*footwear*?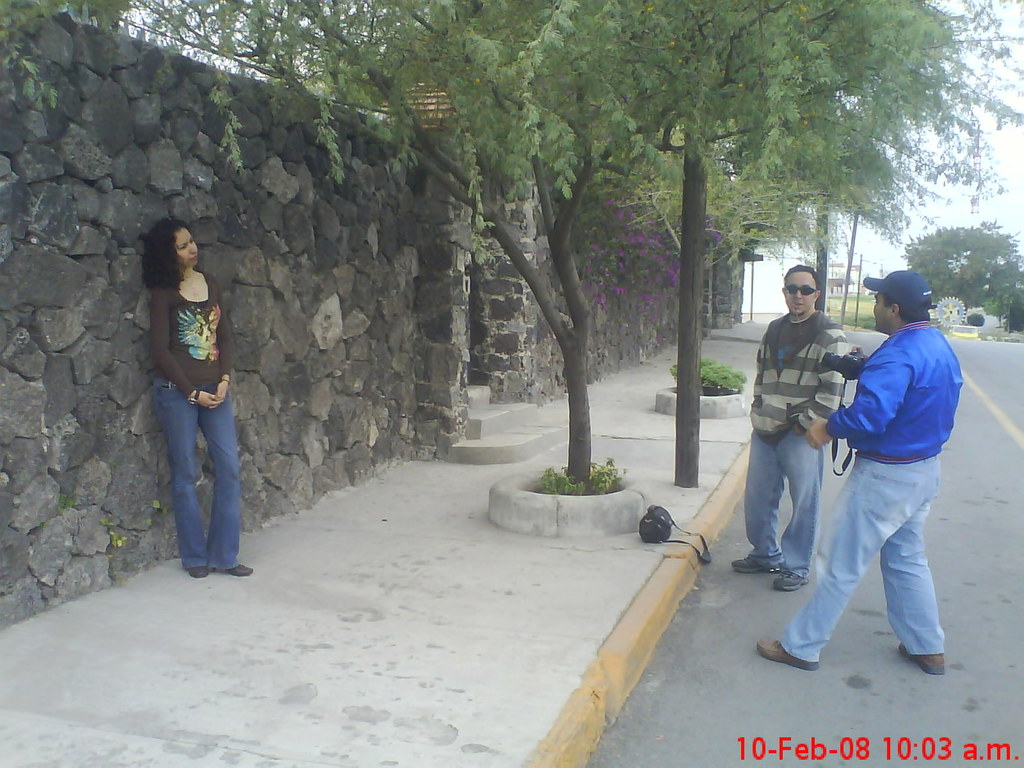
pyautogui.locateOnScreen(755, 639, 822, 673)
